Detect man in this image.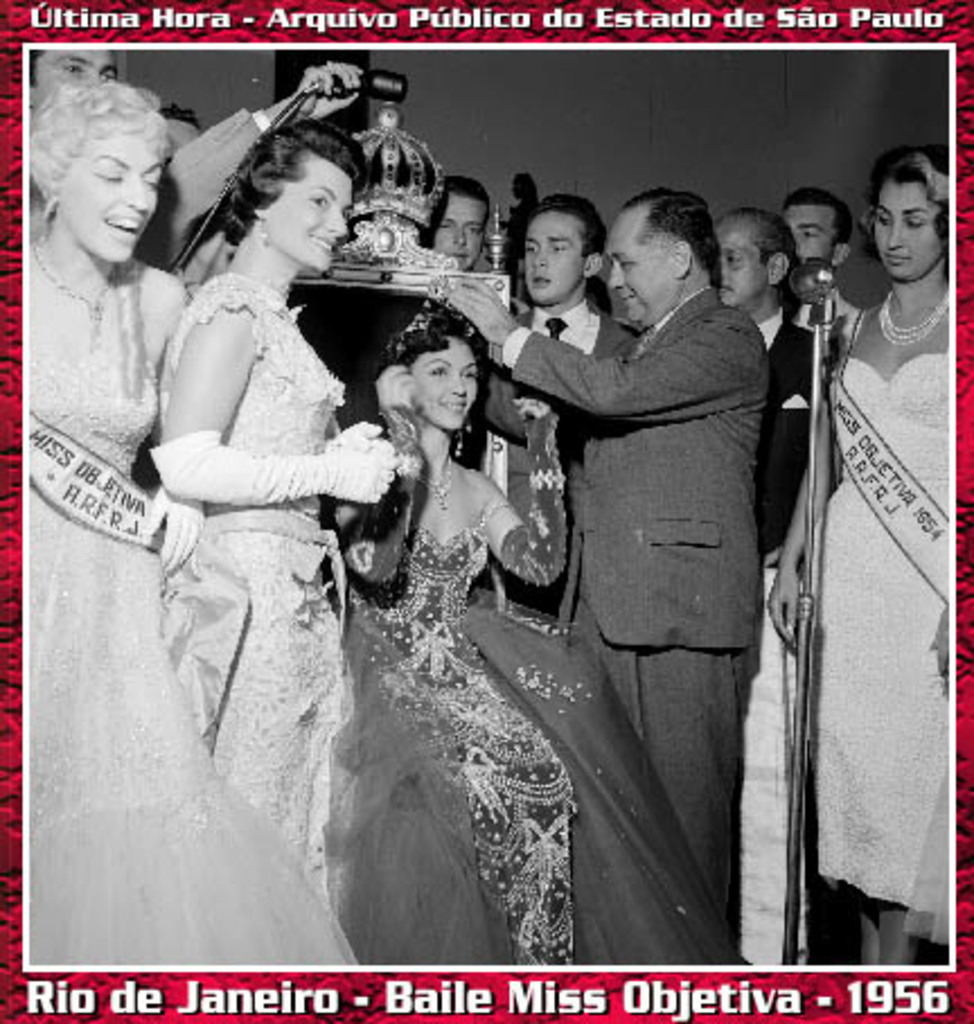
Detection: <bbox>460, 196, 645, 623</bbox>.
